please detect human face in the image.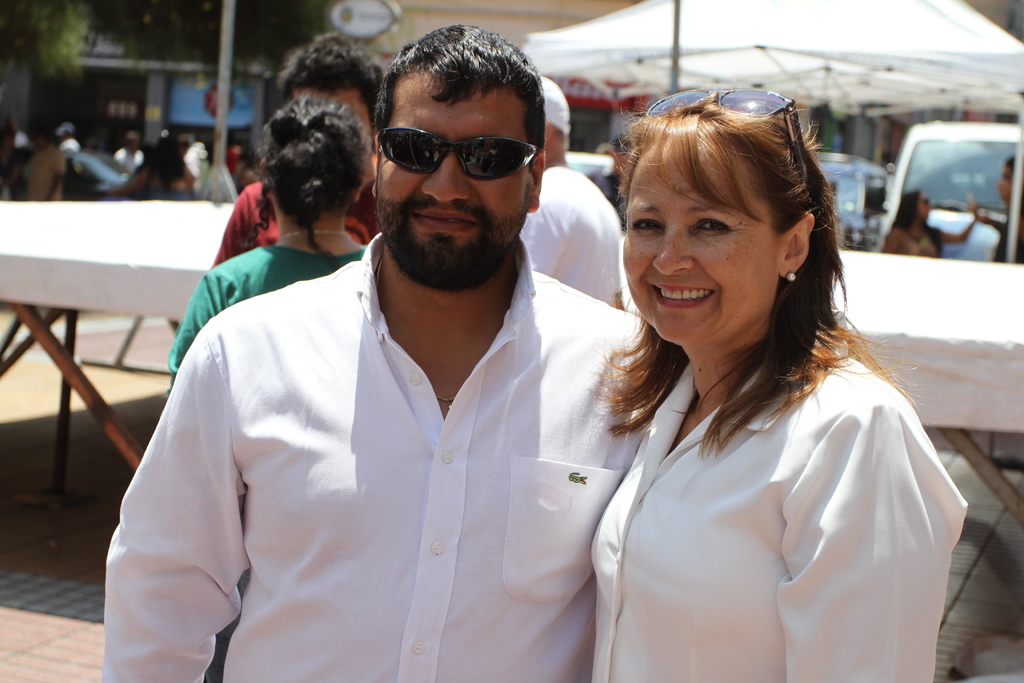
pyautogui.locateOnScreen(618, 136, 786, 338).
